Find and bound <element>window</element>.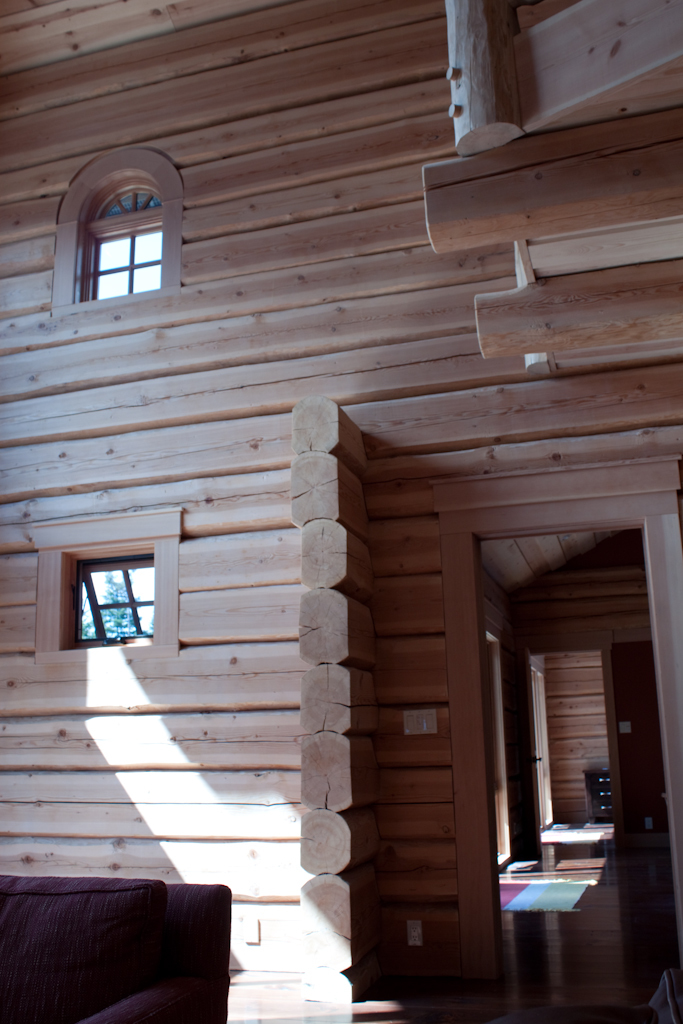
Bound: (89, 192, 167, 298).
